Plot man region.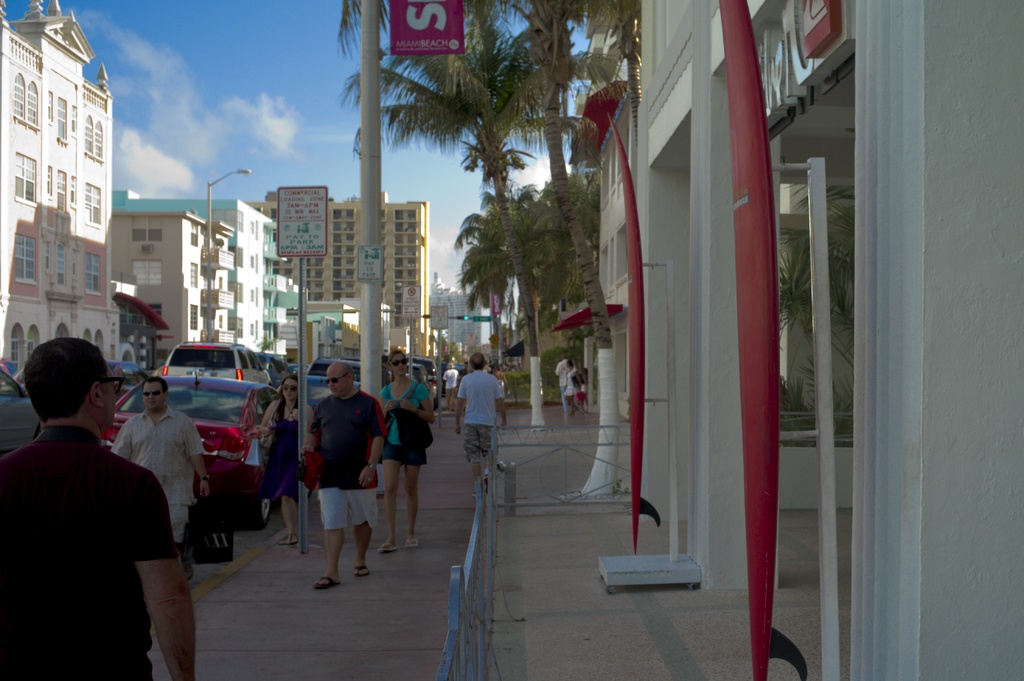
Plotted at x1=554 y1=352 x2=582 y2=408.
